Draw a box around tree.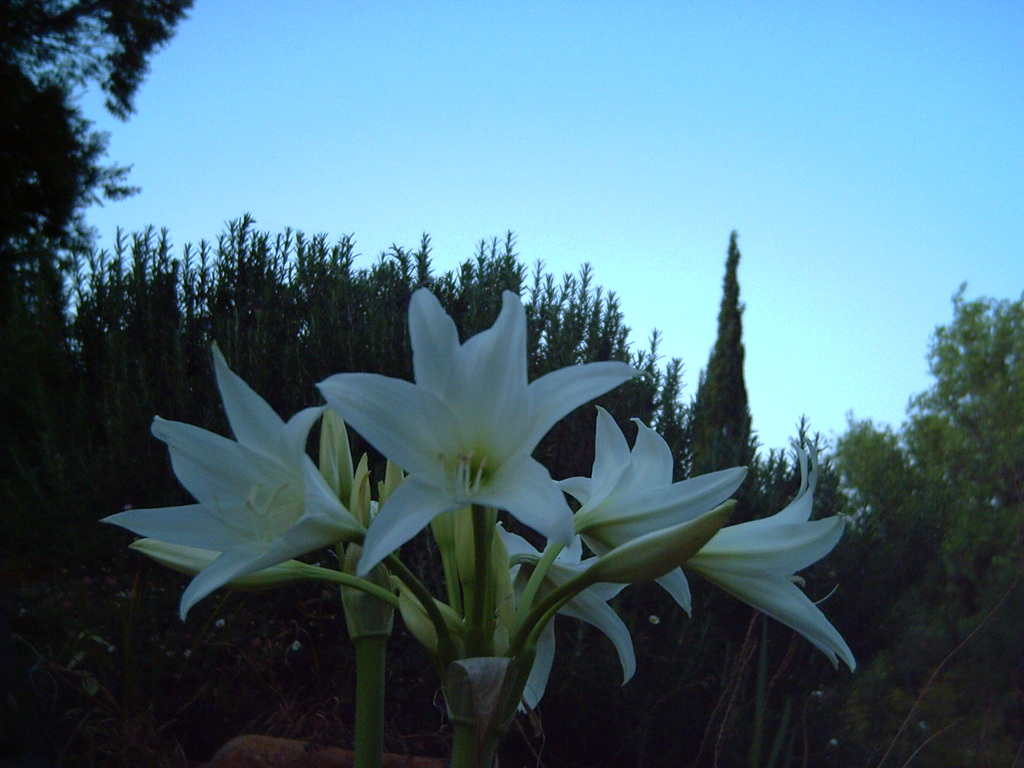
x1=0, y1=0, x2=194, y2=289.
